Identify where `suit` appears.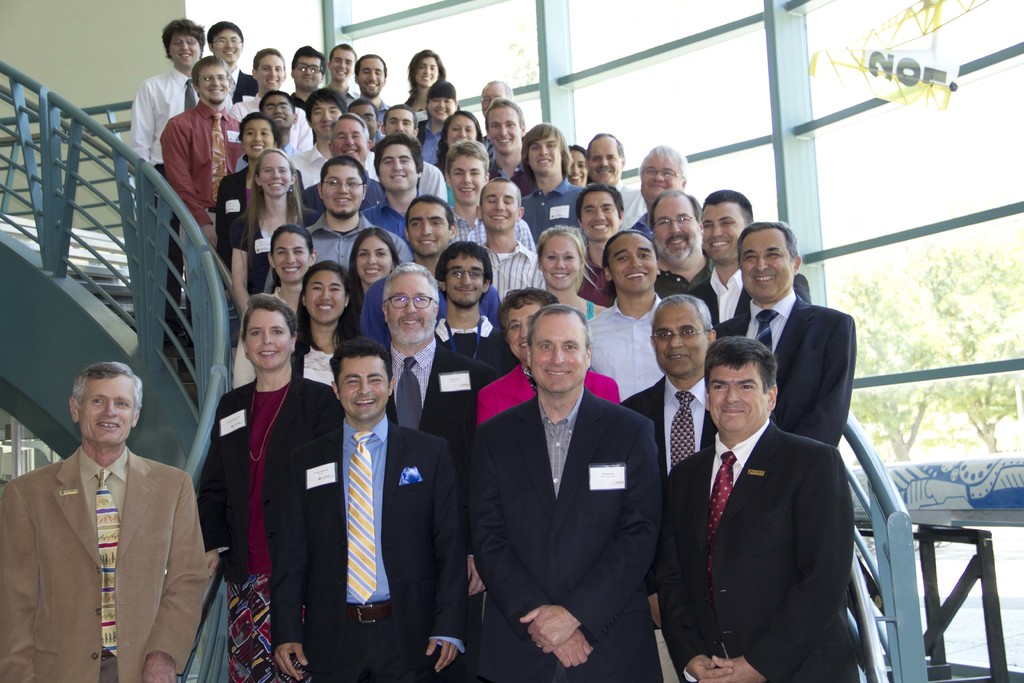
Appears at Rect(658, 413, 859, 682).
